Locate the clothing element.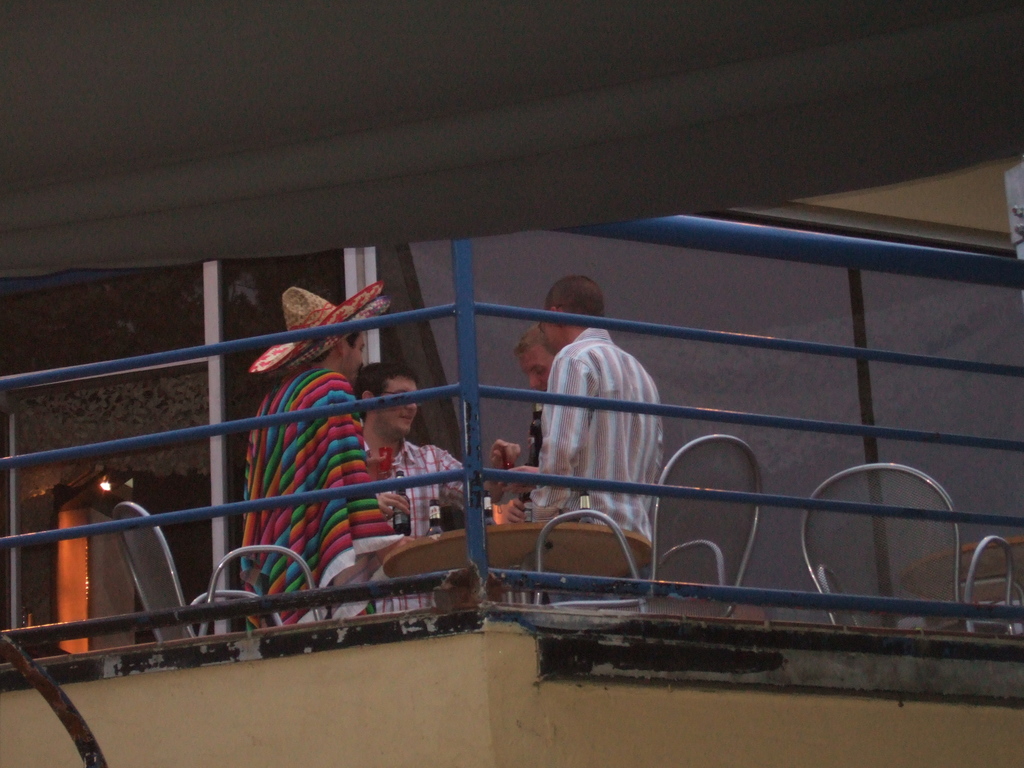
Element bbox: bbox=(517, 309, 672, 526).
